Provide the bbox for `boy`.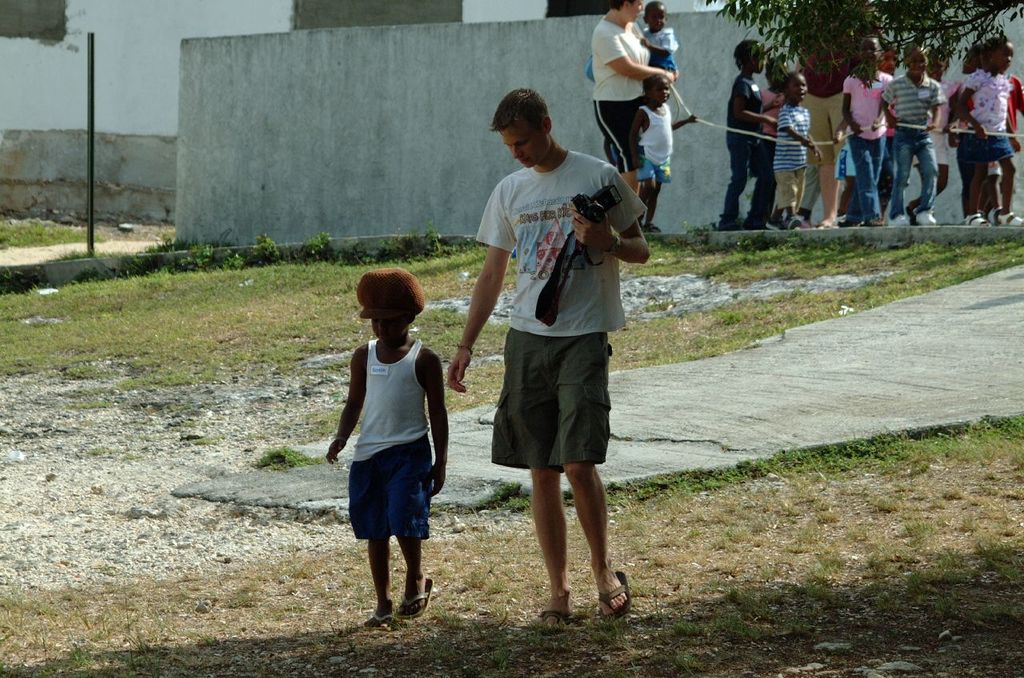
(880, 42, 947, 225).
